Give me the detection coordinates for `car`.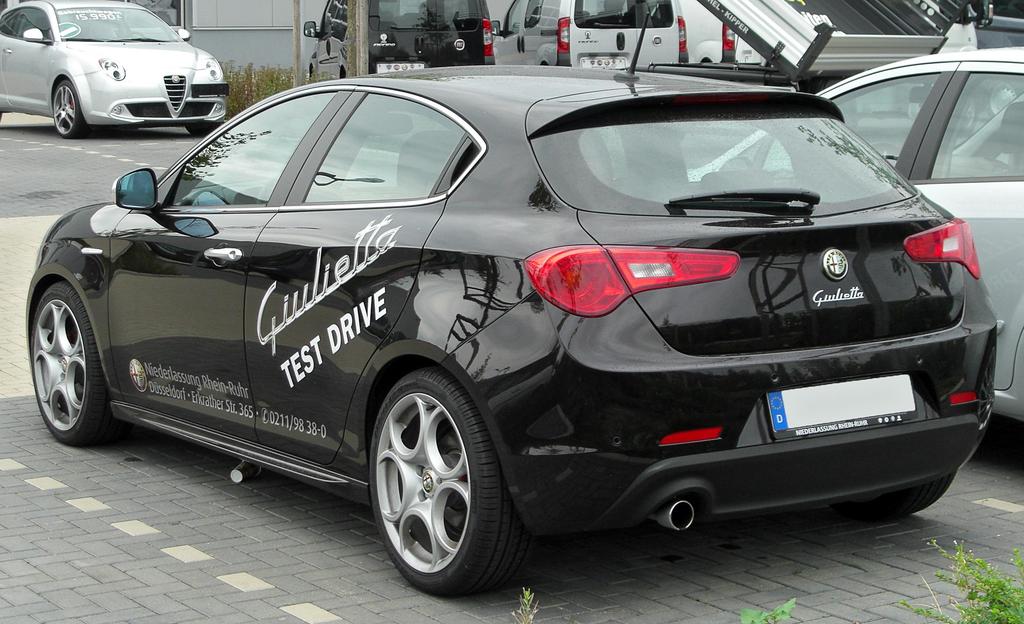
<bbox>0, 0, 236, 141</bbox>.
